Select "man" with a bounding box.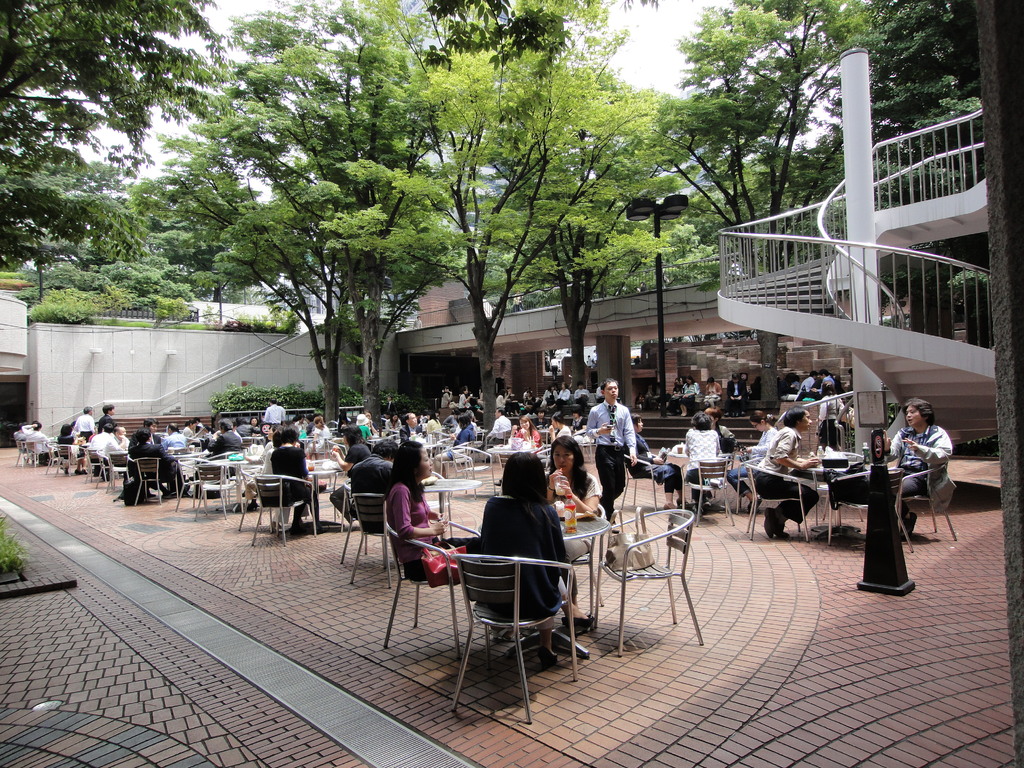
(483, 402, 513, 452).
